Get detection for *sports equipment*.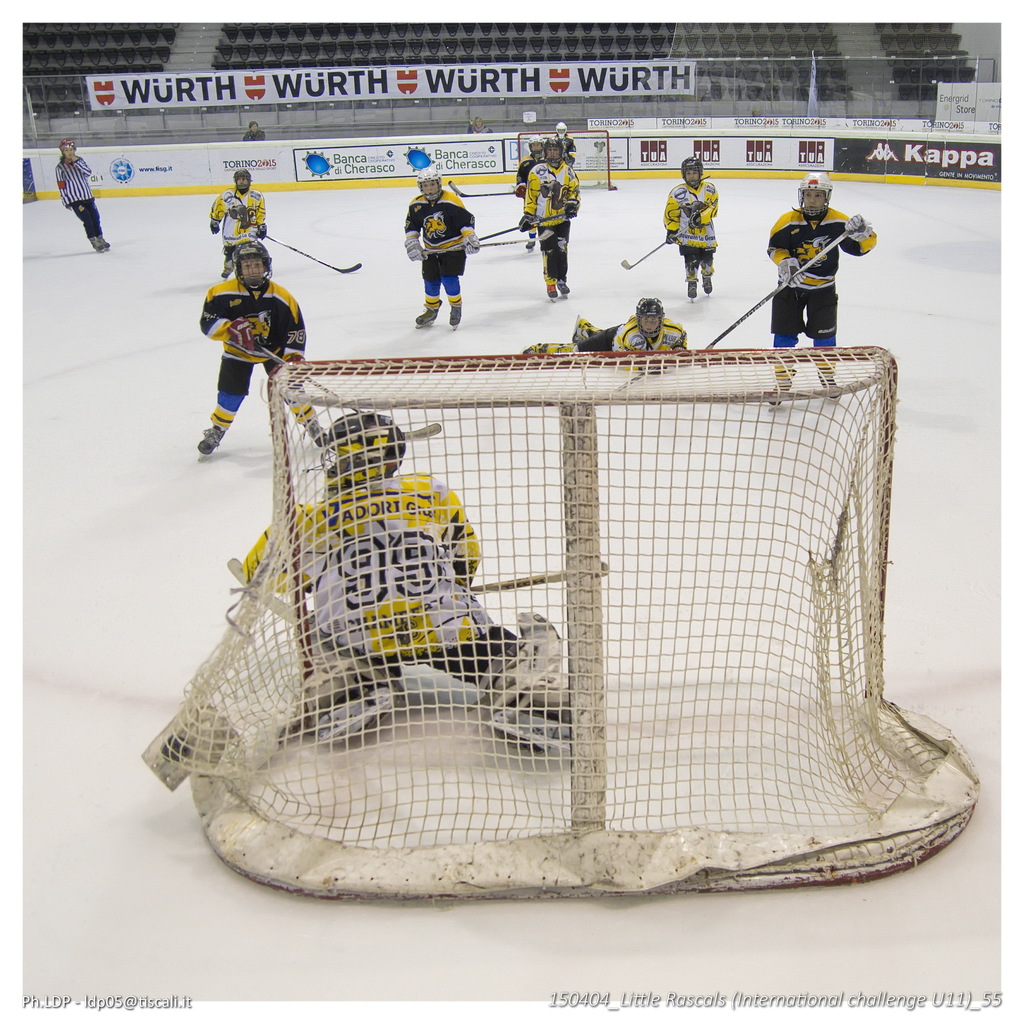
Detection: <box>451,303,464,333</box>.
